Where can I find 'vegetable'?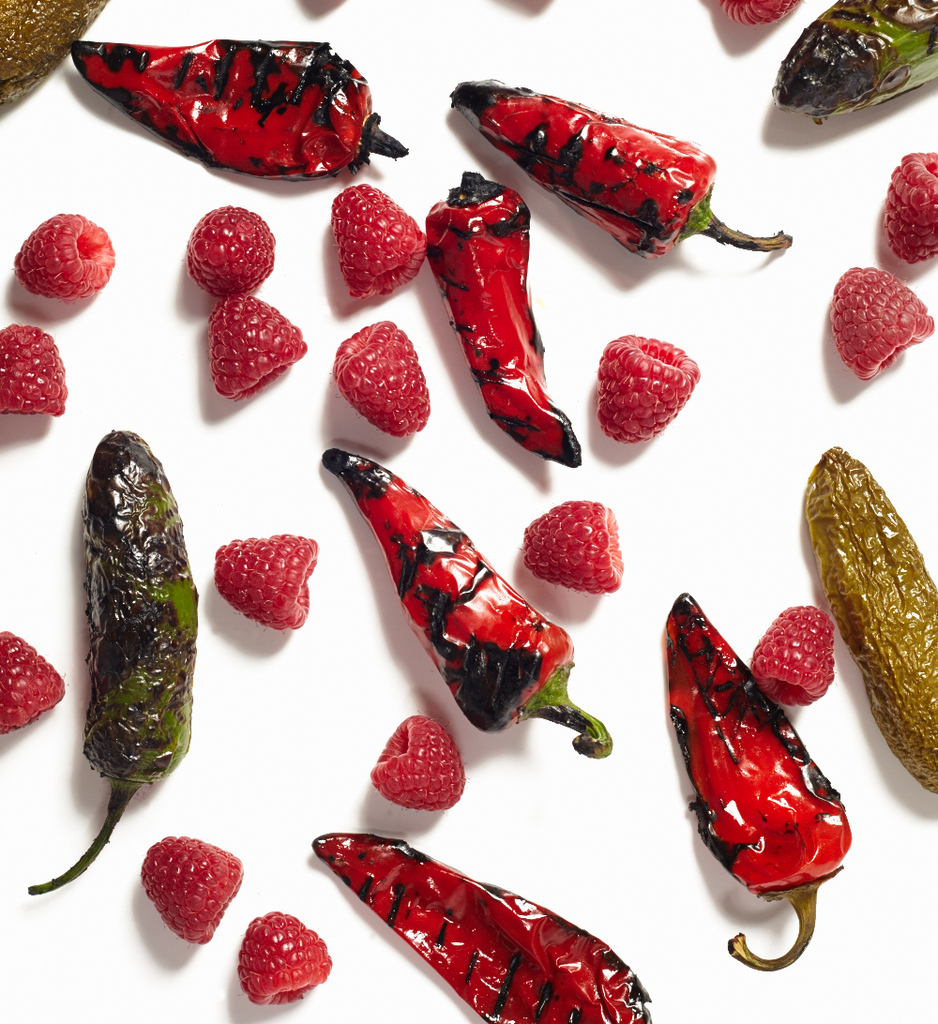
You can find it at [68, 39, 416, 185].
